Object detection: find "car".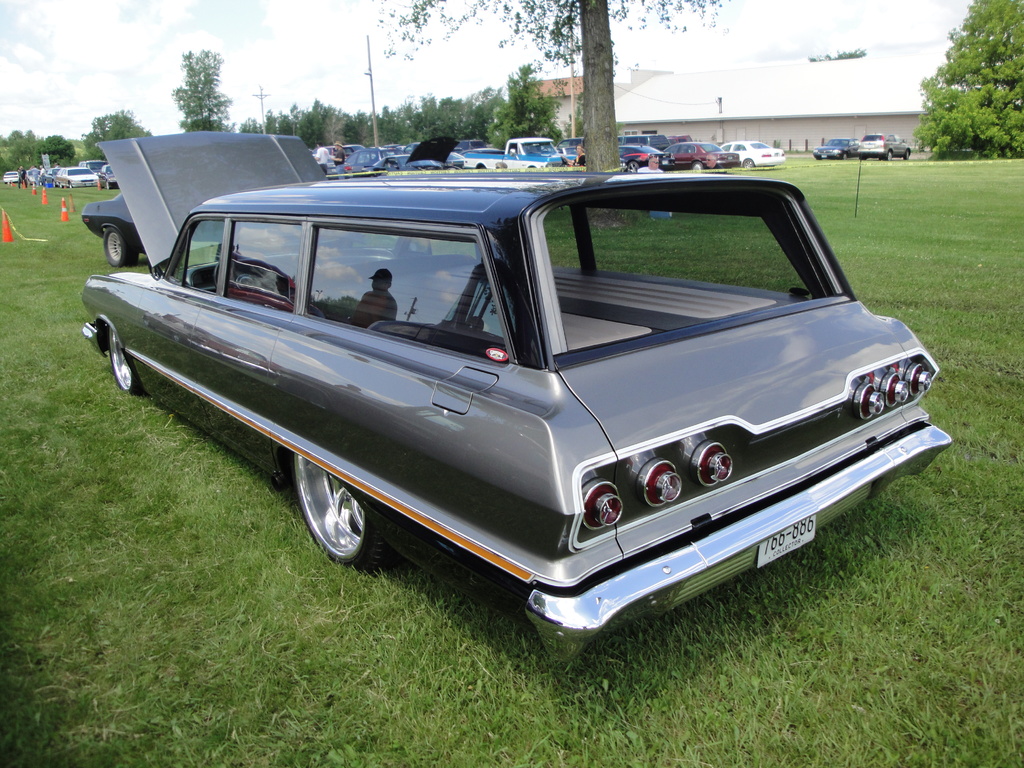
box=[102, 162, 934, 641].
